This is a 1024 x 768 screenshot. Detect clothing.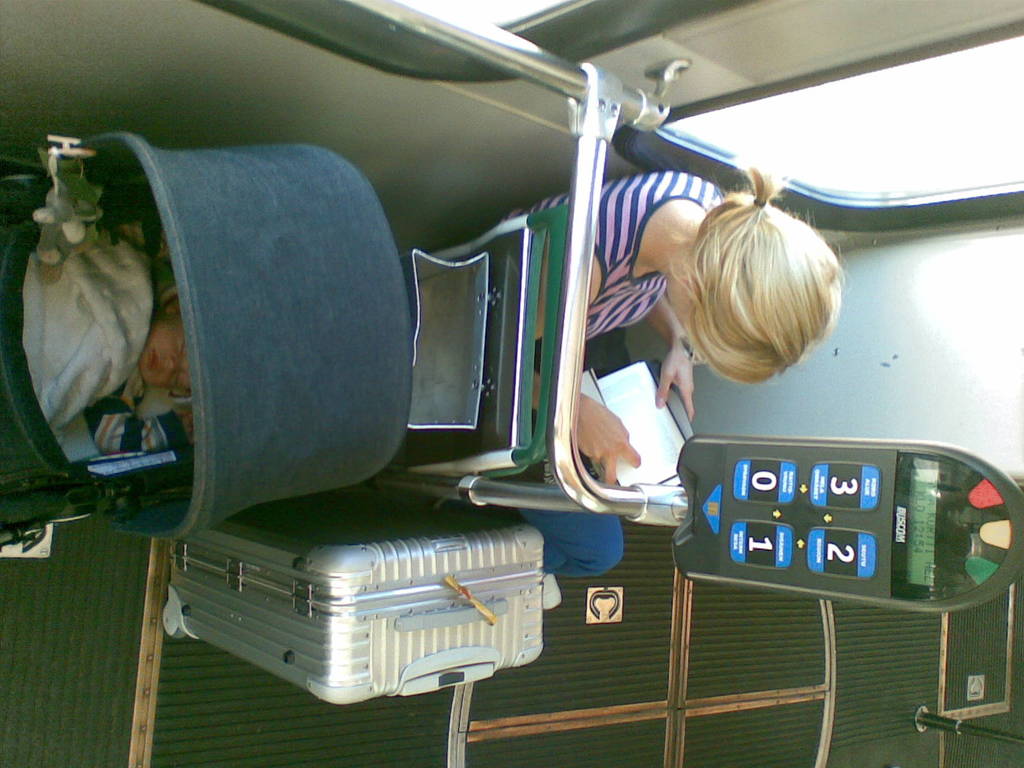
BBox(502, 169, 726, 339).
